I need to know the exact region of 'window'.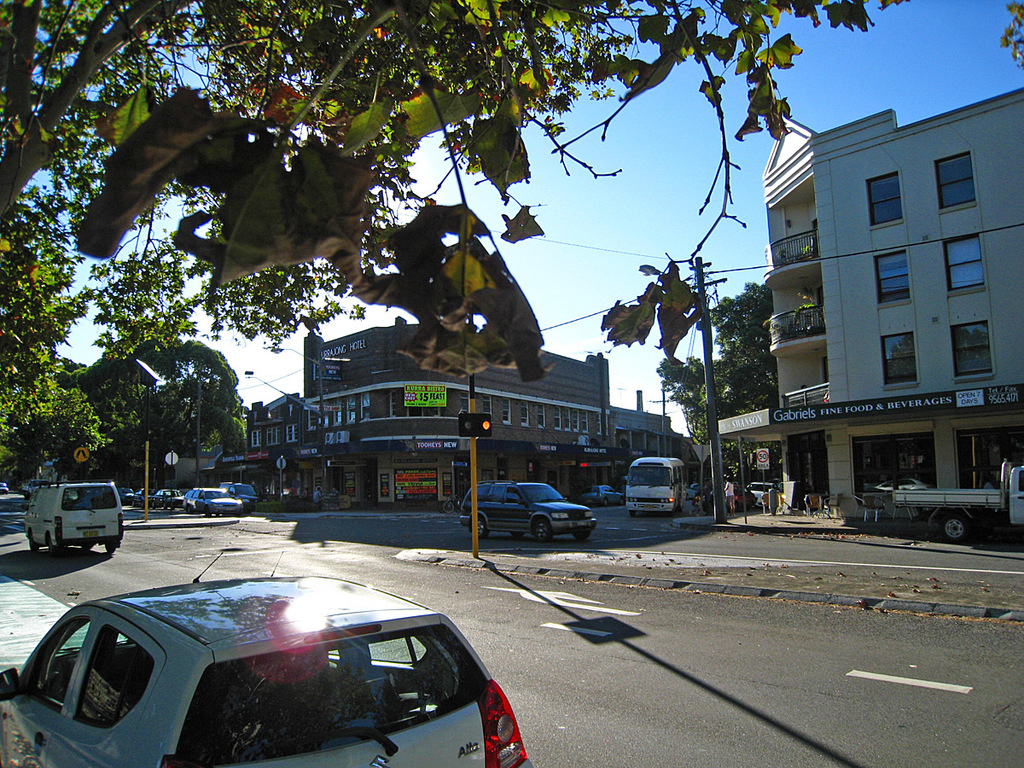
Region: 942:238:985:295.
